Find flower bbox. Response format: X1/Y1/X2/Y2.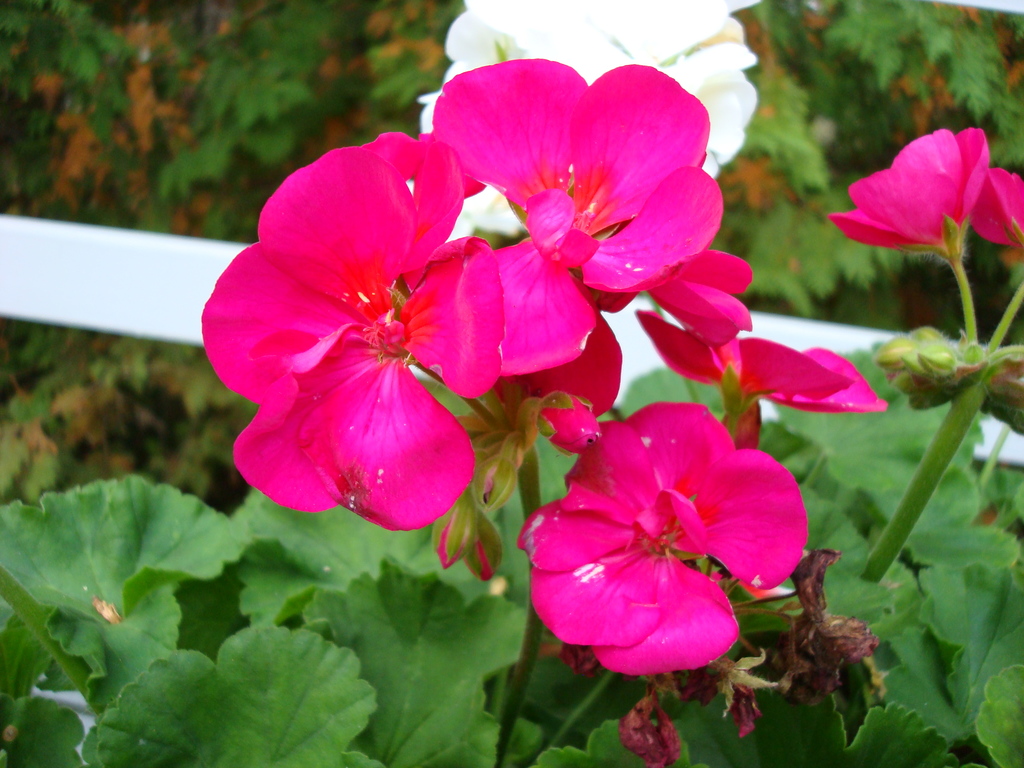
636/244/889/410.
